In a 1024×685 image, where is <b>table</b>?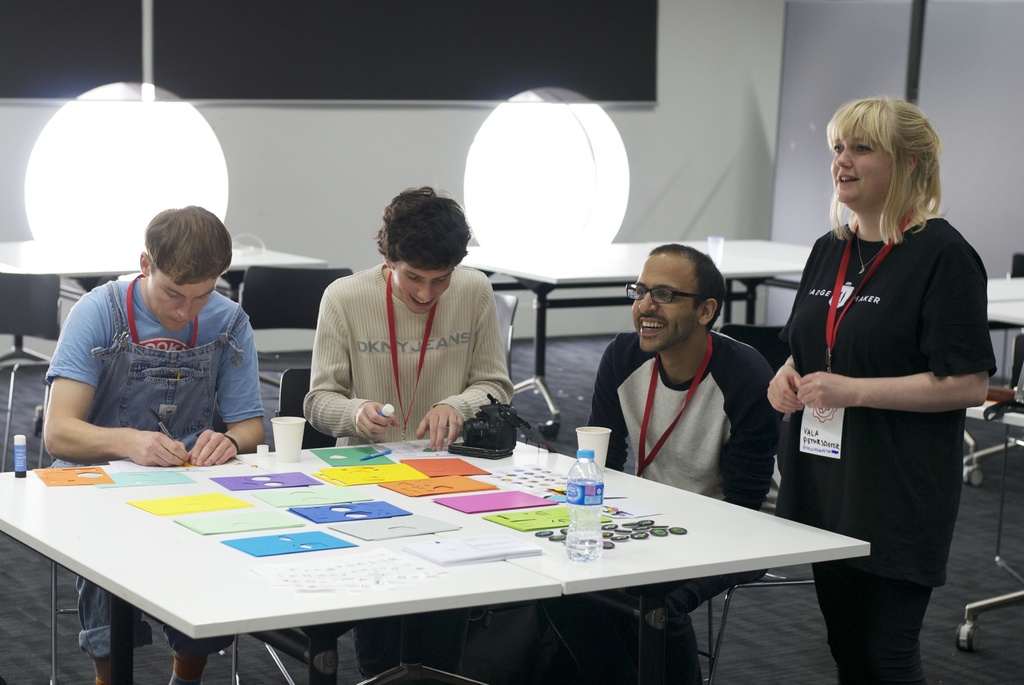
{"x1": 963, "y1": 384, "x2": 1020, "y2": 653}.
